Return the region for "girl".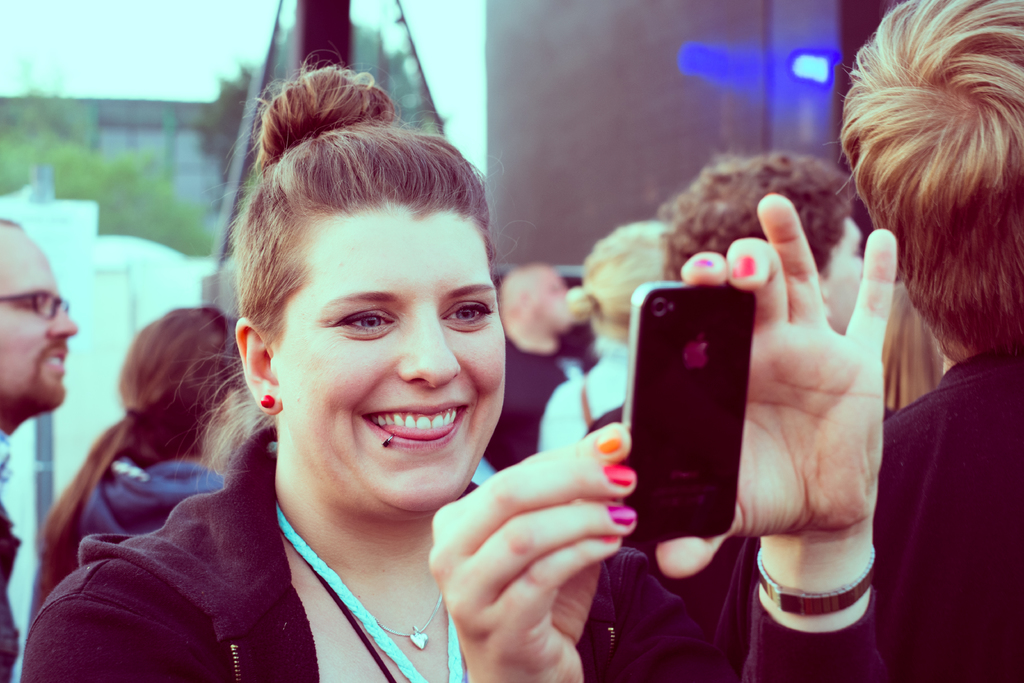
21 51 900 682.
